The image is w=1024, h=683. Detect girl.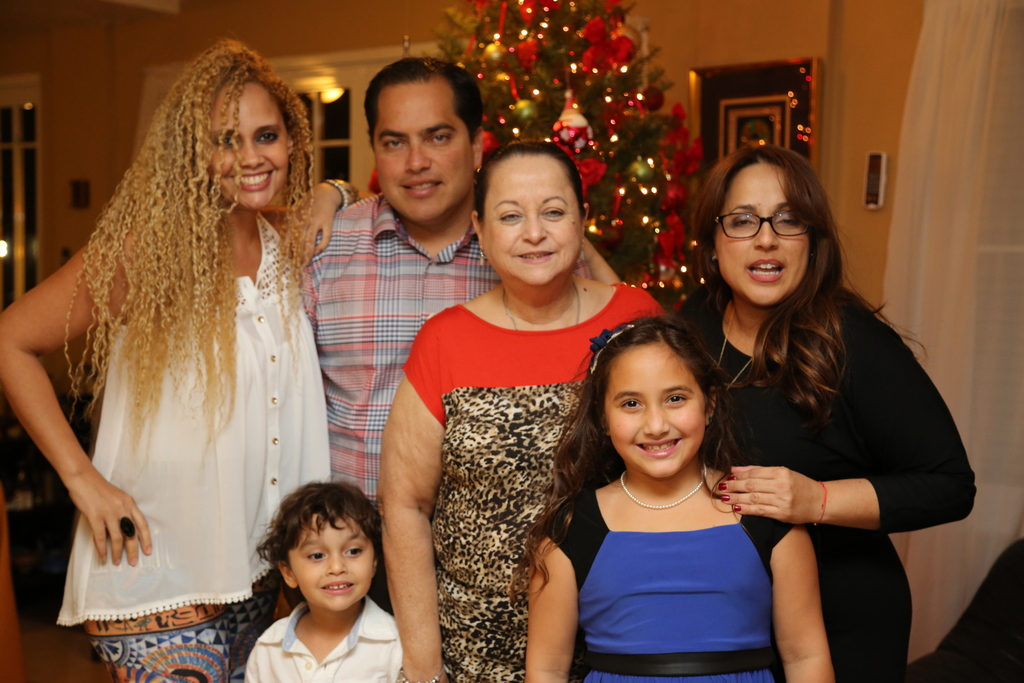
Detection: x1=511 y1=313 x2=836 y2=682.
